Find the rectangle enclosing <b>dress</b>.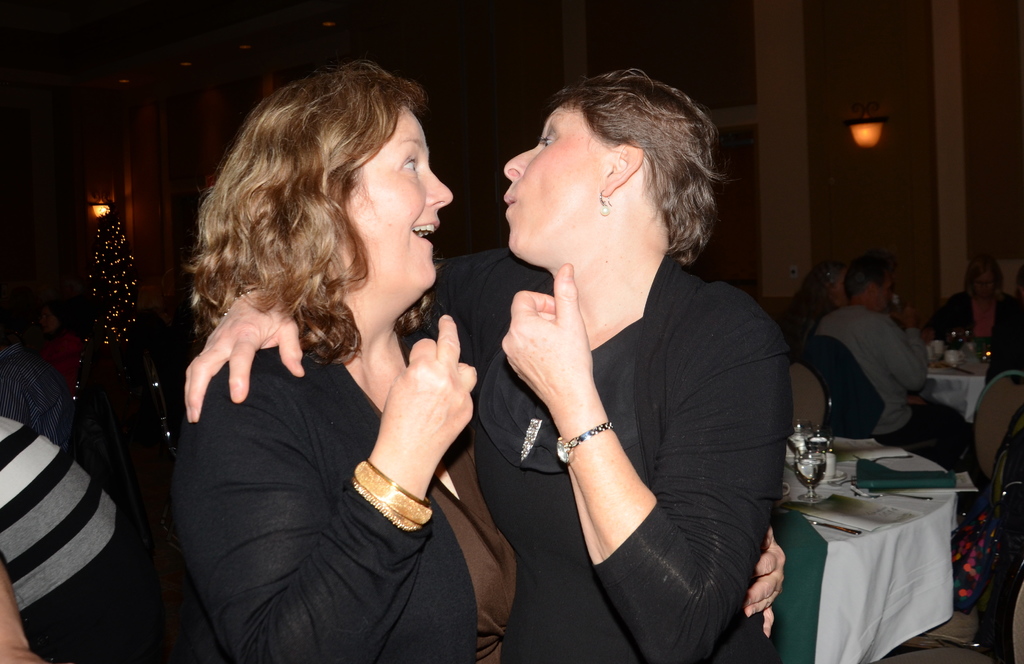
473 319 778 663.
